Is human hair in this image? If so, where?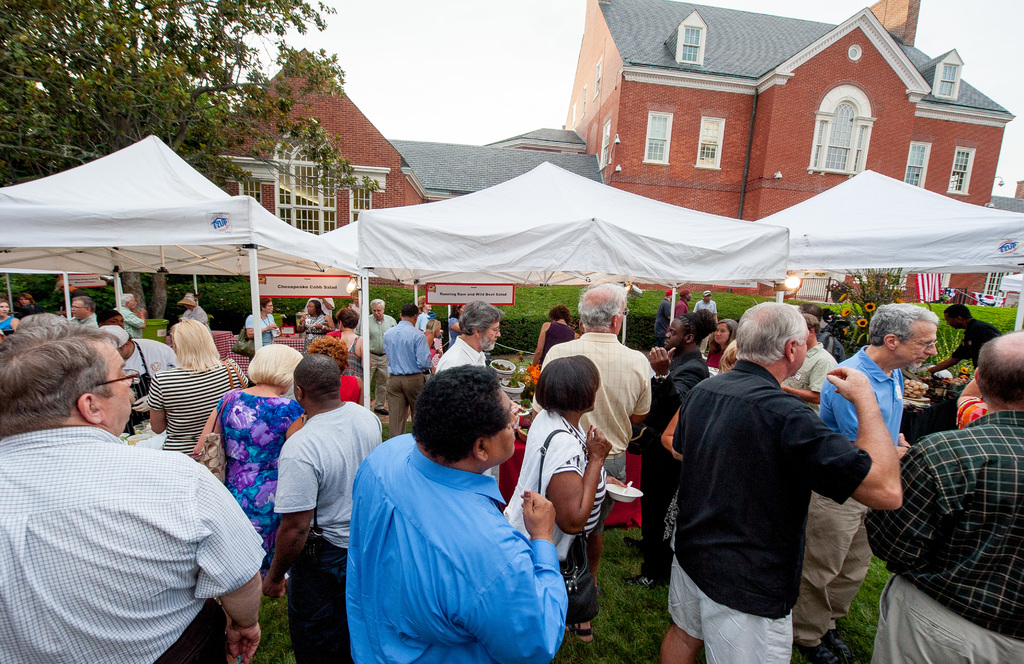
Yes, at x1=77, y1=296, x2=95, y2=310.
